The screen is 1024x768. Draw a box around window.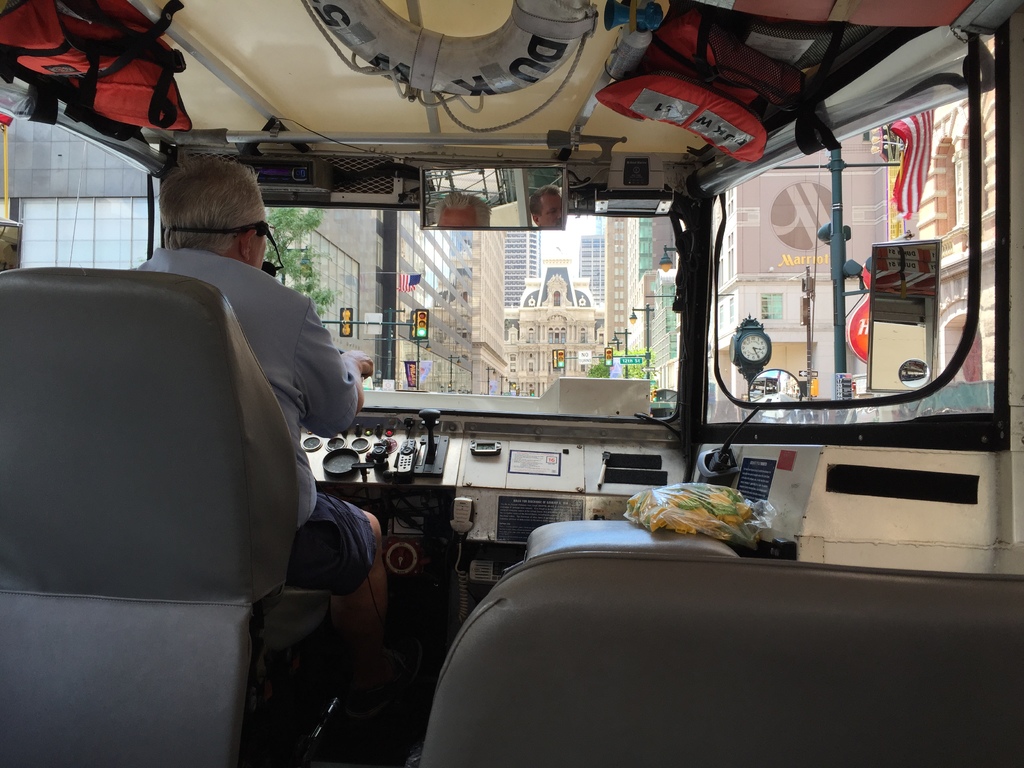
pyautogui.locateOnScreen(290, 224, 365, 344).
